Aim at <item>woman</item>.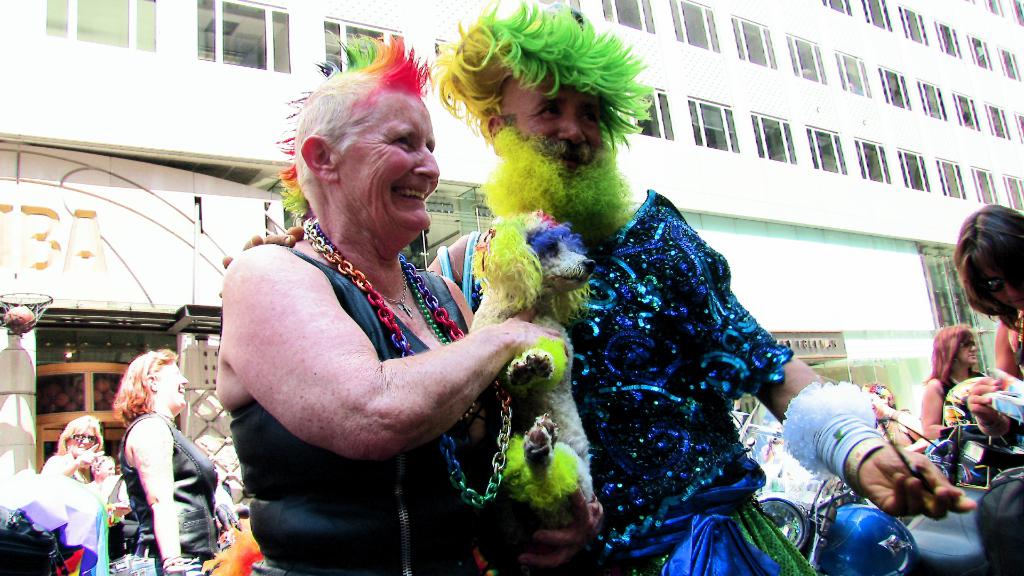
Aimed at bbox(870, 384, 920, 447).
